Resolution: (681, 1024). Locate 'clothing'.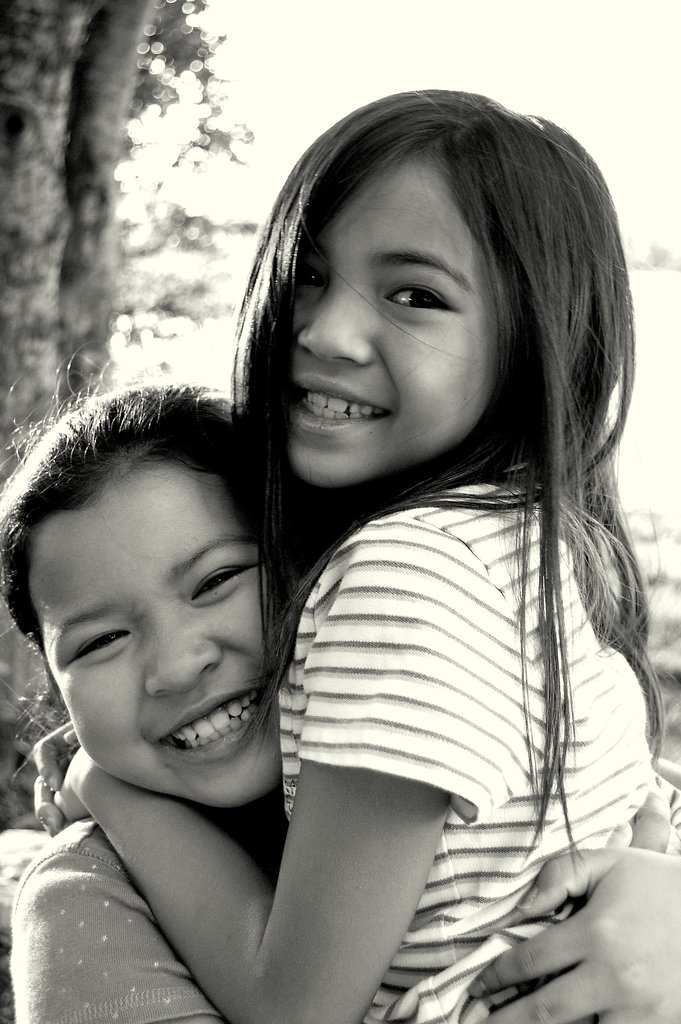
[left=277, top=467, right=662, bottom=1023].
